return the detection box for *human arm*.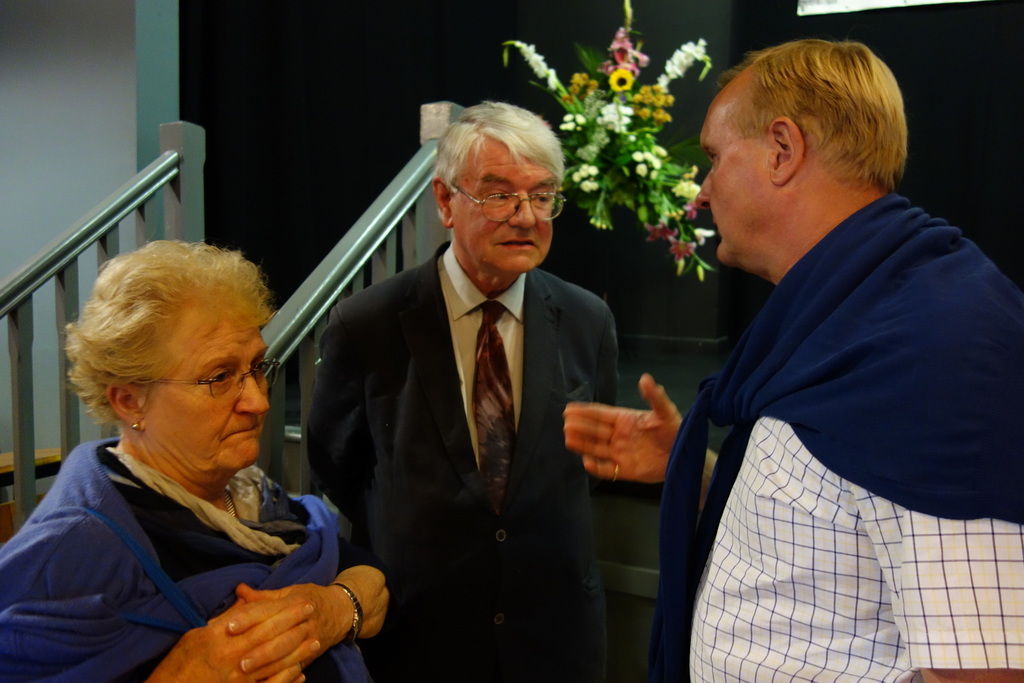
locate(832, 267, 1023, 682).
